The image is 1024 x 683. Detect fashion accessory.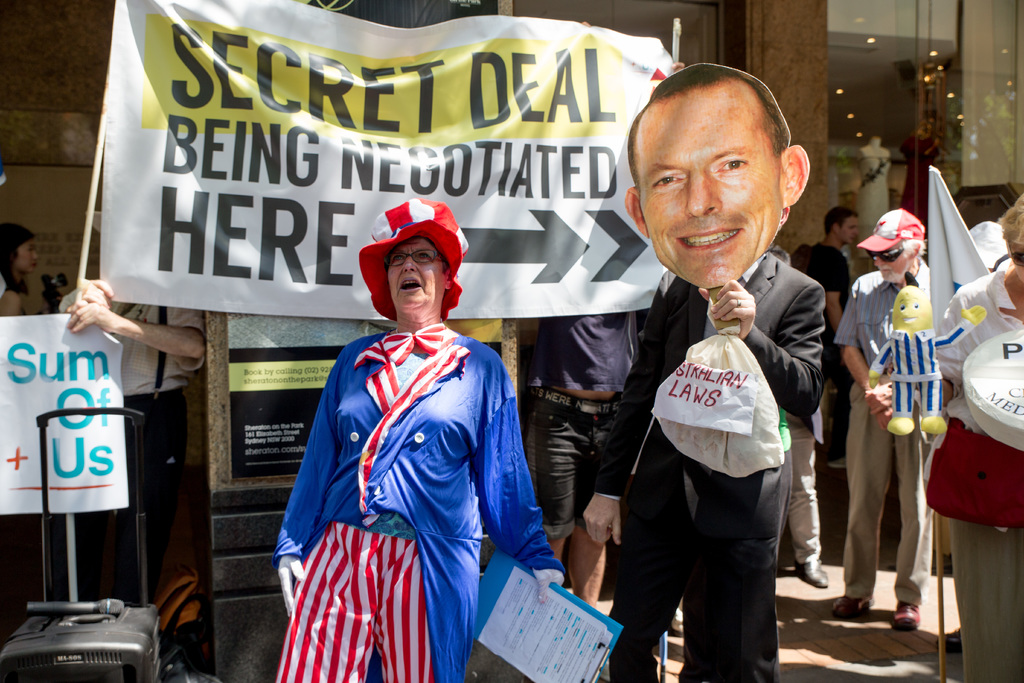
Detection: (673, 607, 685, 634).
